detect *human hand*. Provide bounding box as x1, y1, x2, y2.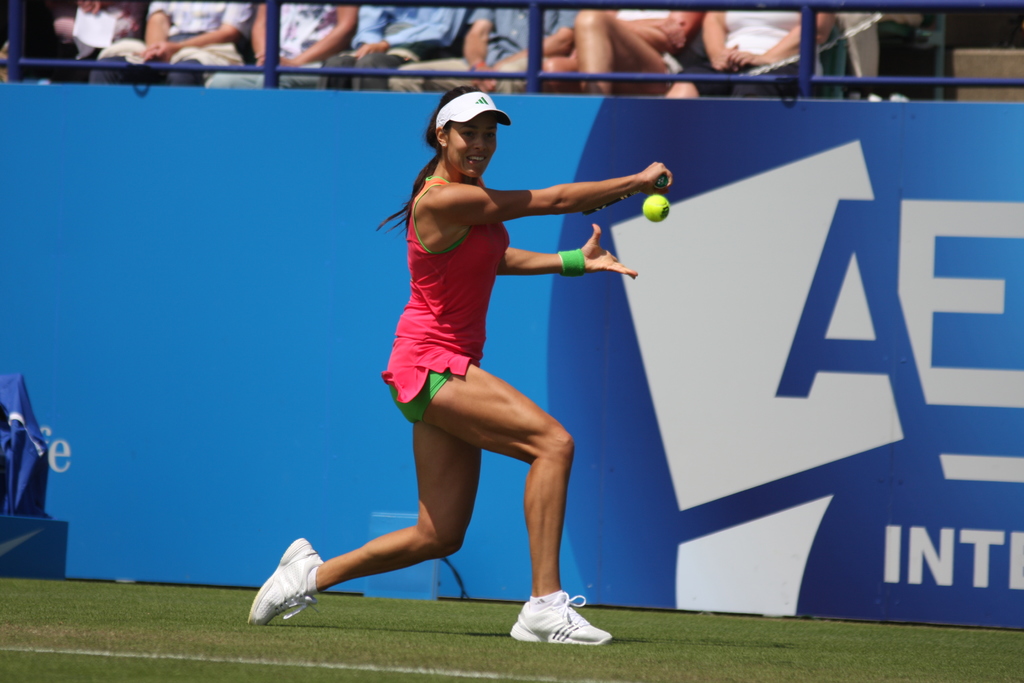
643, 158, 673, 194.
